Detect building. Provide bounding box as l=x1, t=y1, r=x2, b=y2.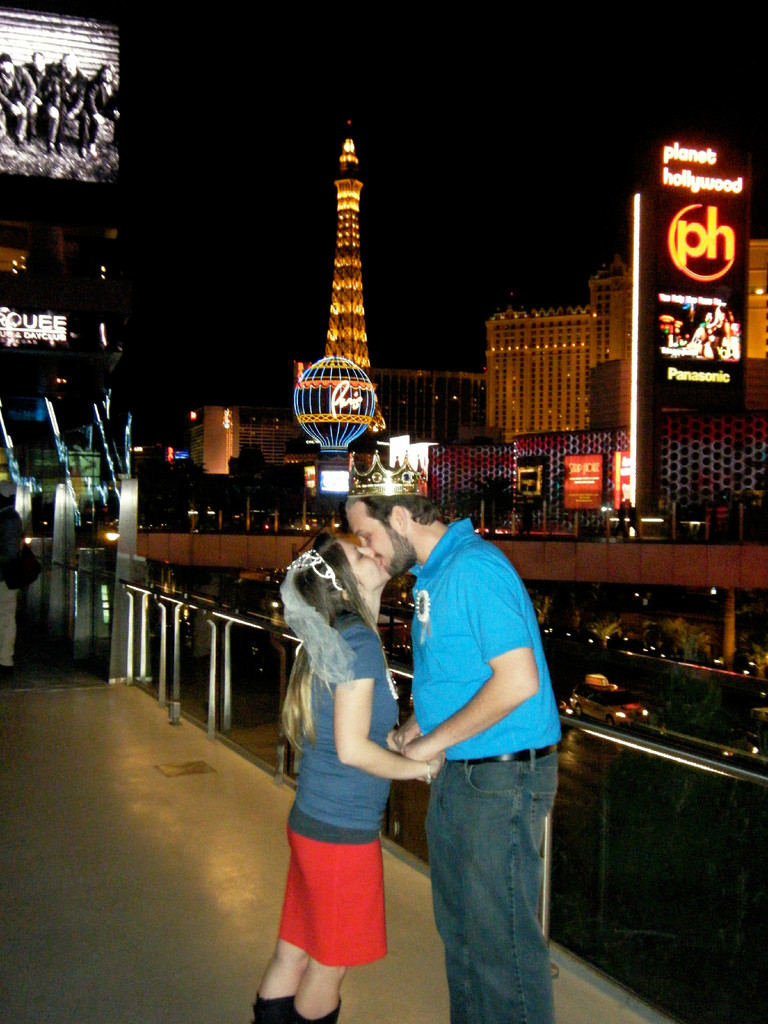
l=321, t=123, r=372, b=364.
